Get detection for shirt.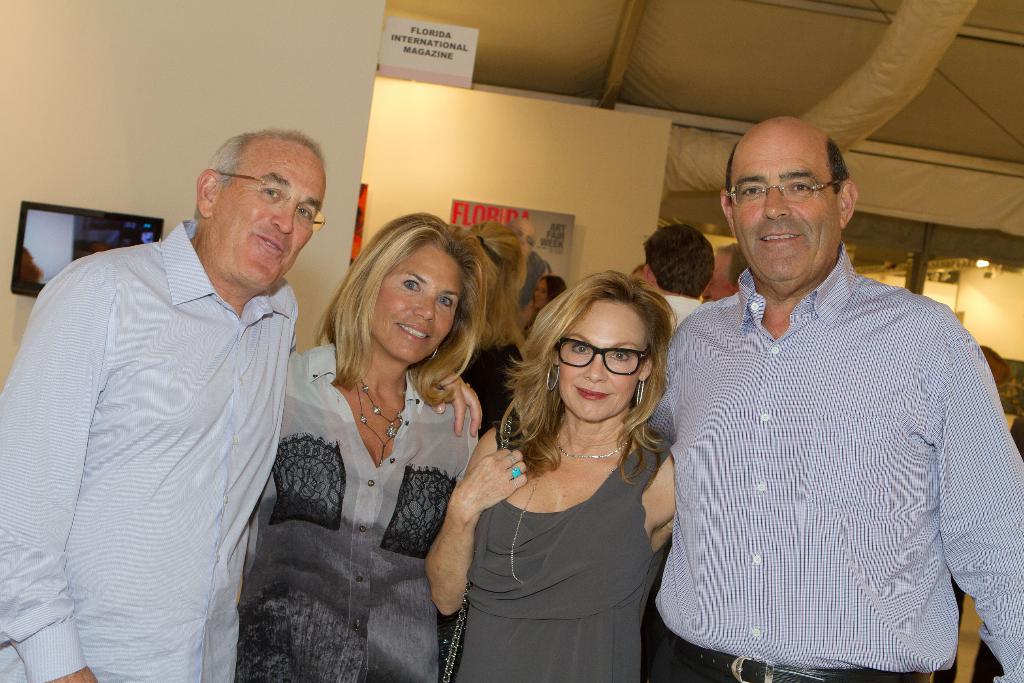
Detection: bbox=[0, 208, 321, 682].
